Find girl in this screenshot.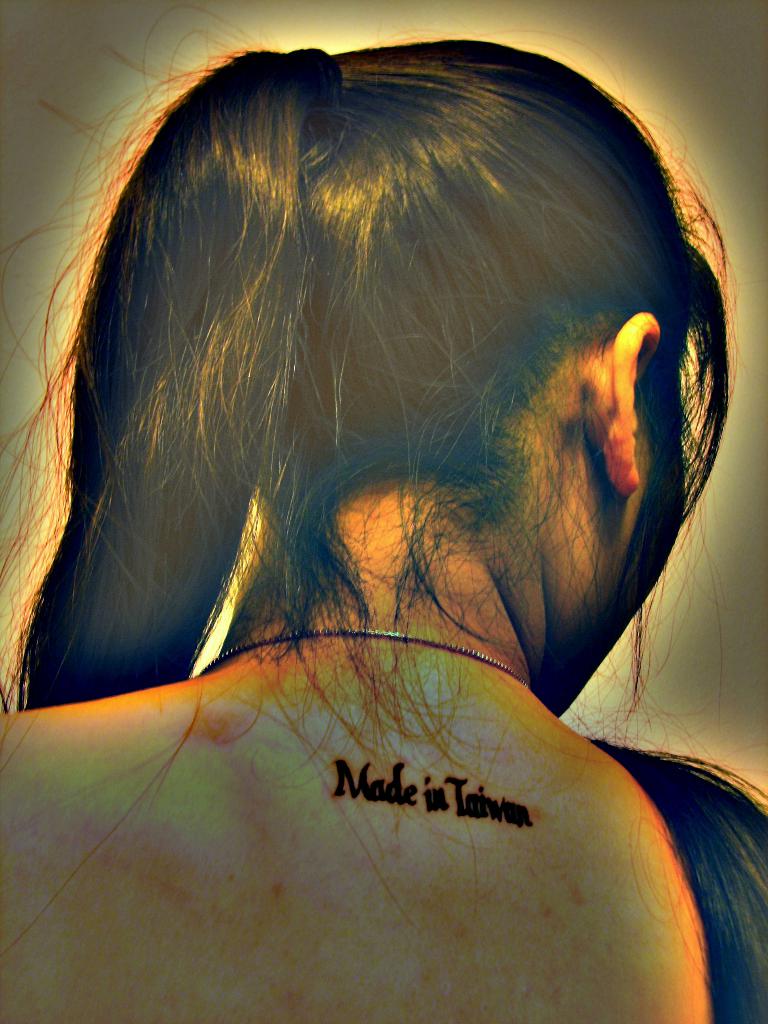
The bounding box for girl is 0 38 764 1023.
